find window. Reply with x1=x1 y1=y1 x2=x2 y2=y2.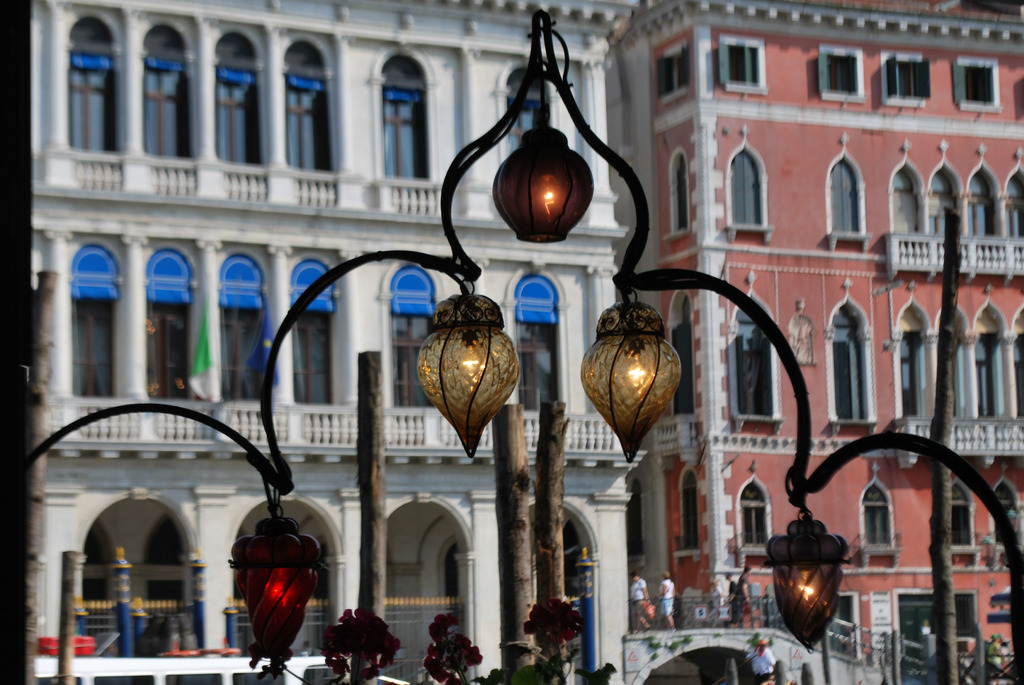
x1=1009 y1=169 x2=1023 y2=252.
